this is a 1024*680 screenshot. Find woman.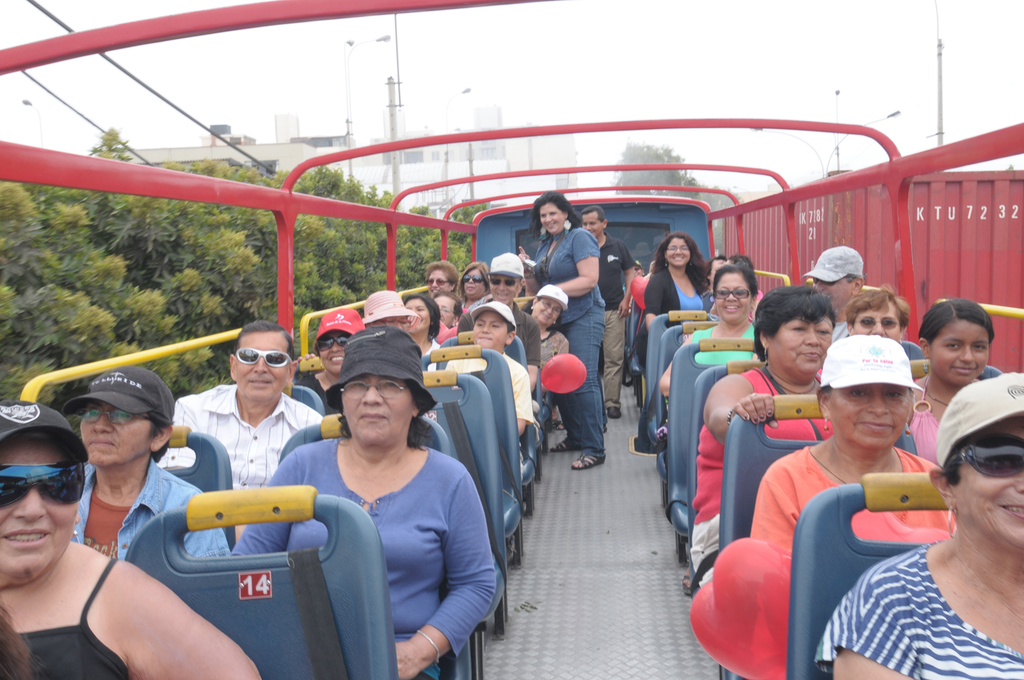
Bounding box: 523,283,569,397.
